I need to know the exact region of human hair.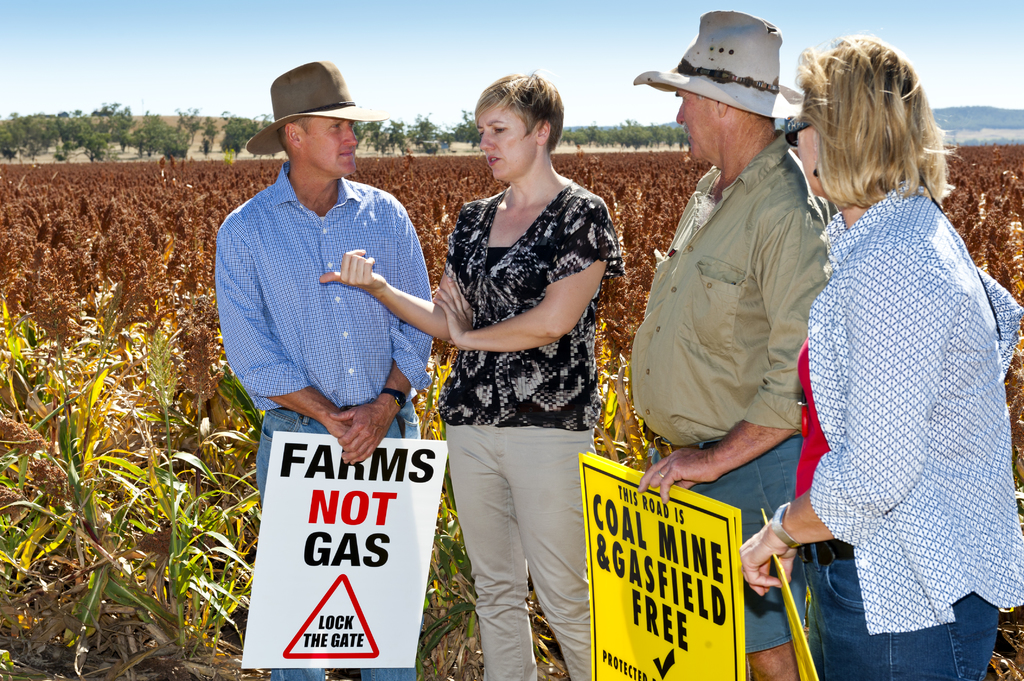
Region: left=797, top=31, right=956, bottom=221.
